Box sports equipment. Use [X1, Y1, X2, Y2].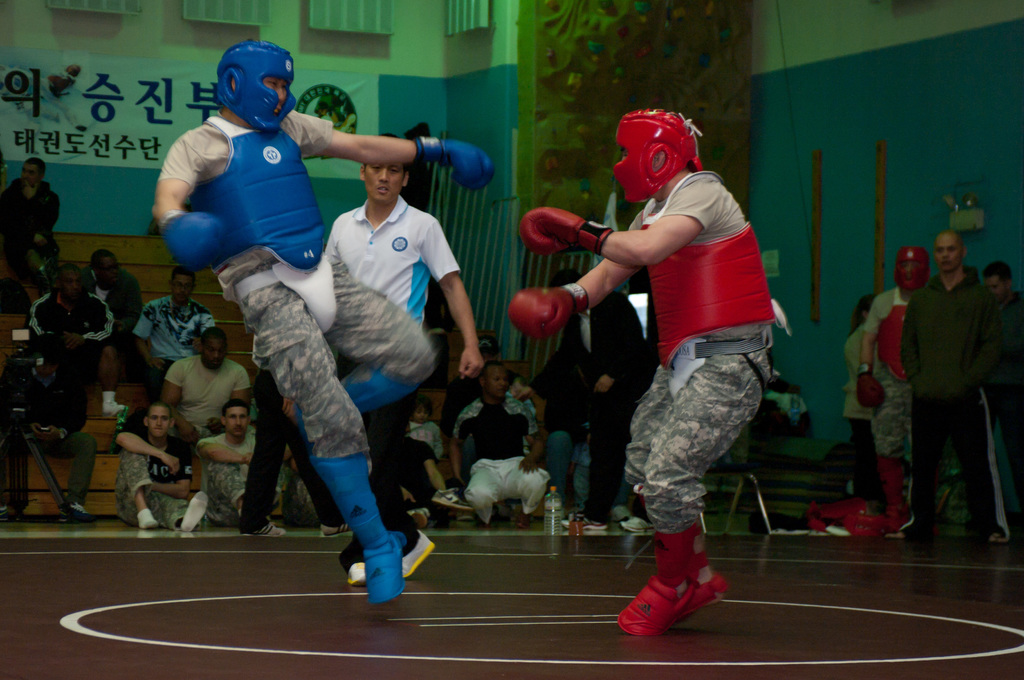
[416, 136, 495, 190].
